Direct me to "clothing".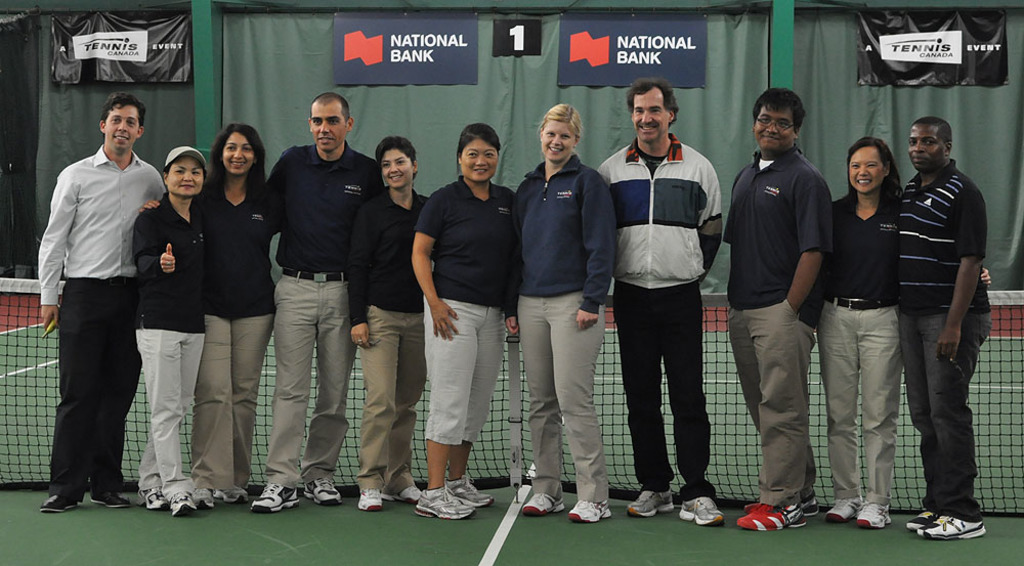
Direction: crop(604, 142, 719, 485).
